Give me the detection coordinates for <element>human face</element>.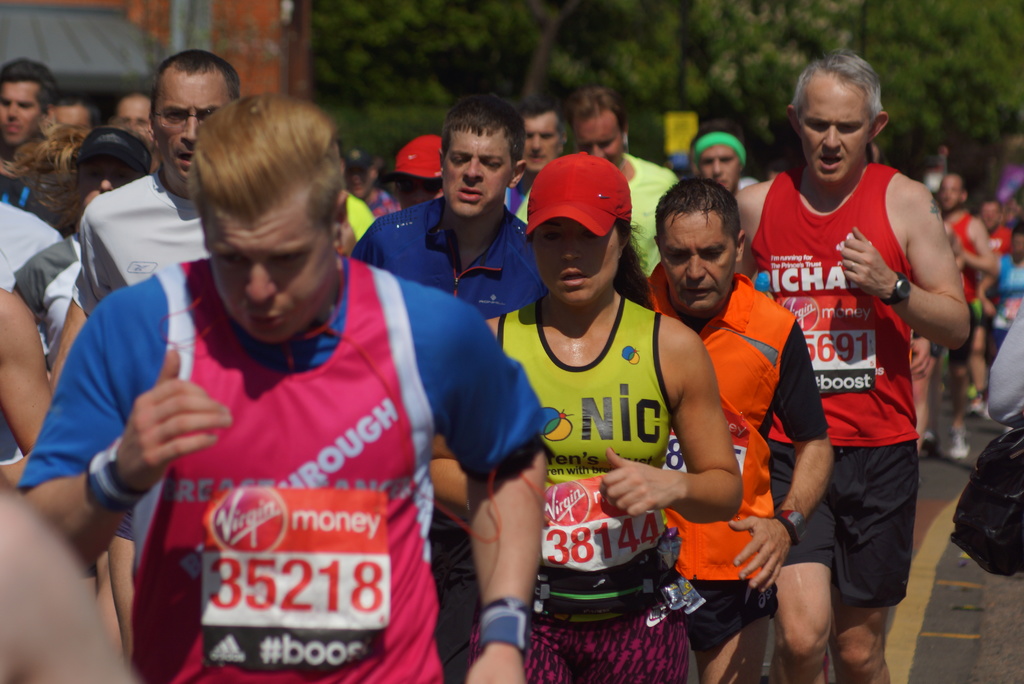
region(116, 90, 157, 143).
